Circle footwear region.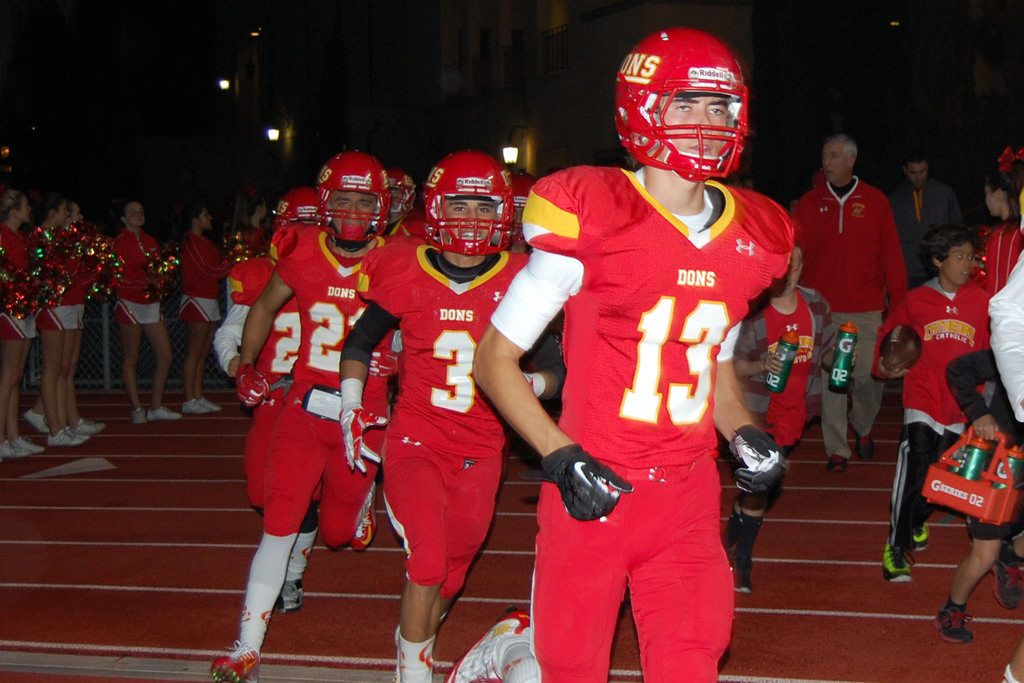
Region: <region>727, 509, 753, 599</region>.
